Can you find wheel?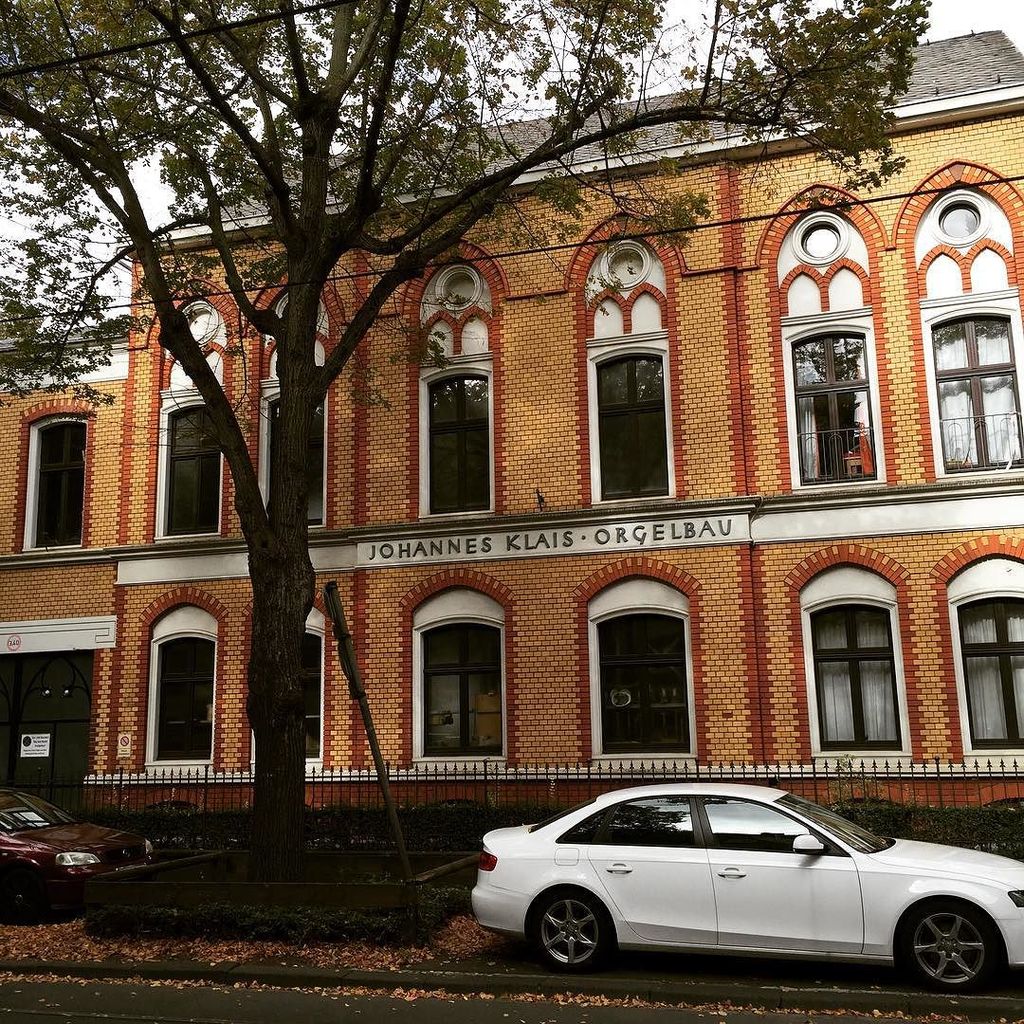
Yes, bounding box: (left=900, top=904, right=997, bottom=990).
